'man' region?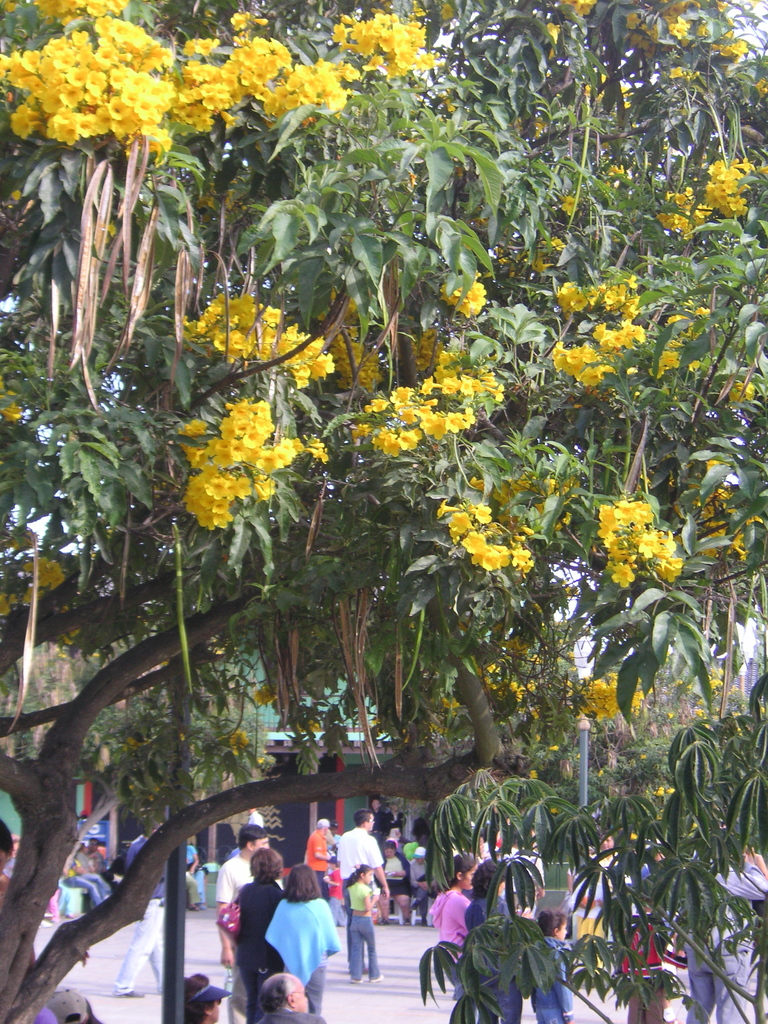
rect(116, 820, 172, 992)
